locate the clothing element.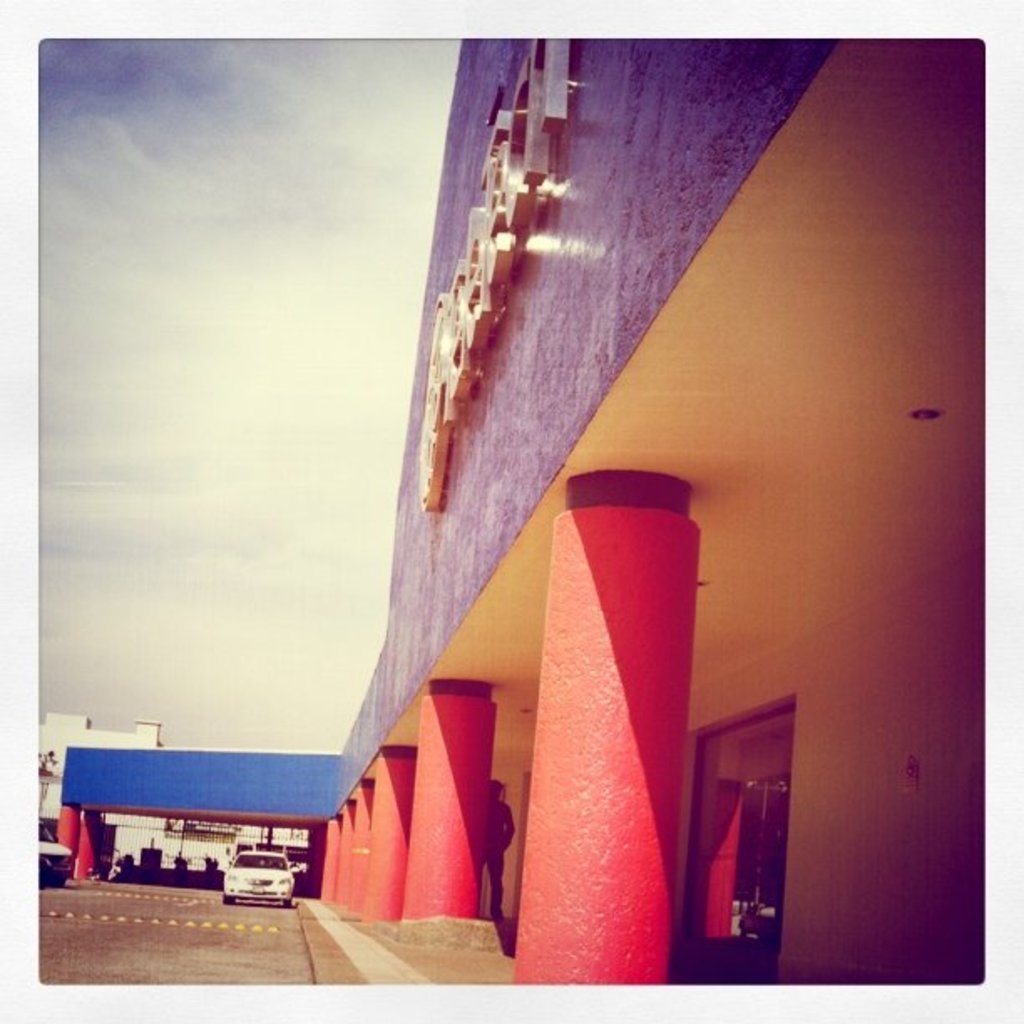
Element bbox: bbox=(490, 805, 515, 917).
